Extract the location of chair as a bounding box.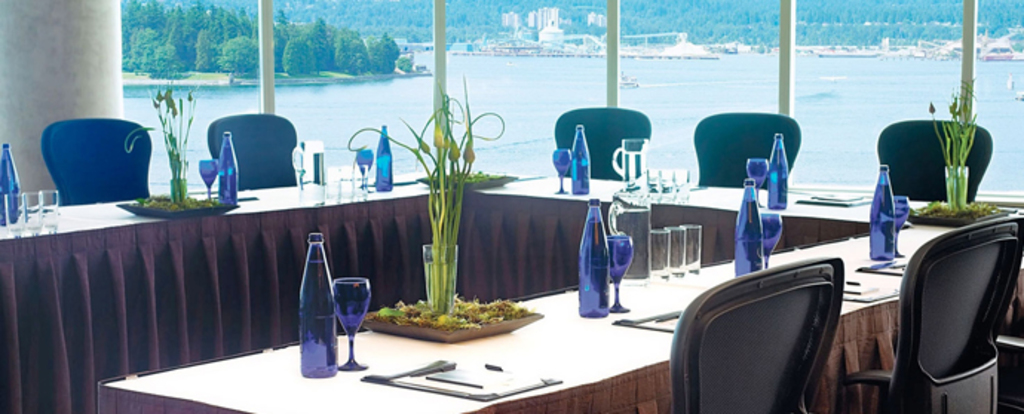
{"left": 846, "top": 215, "right": 1023, "bottom": 413}.
